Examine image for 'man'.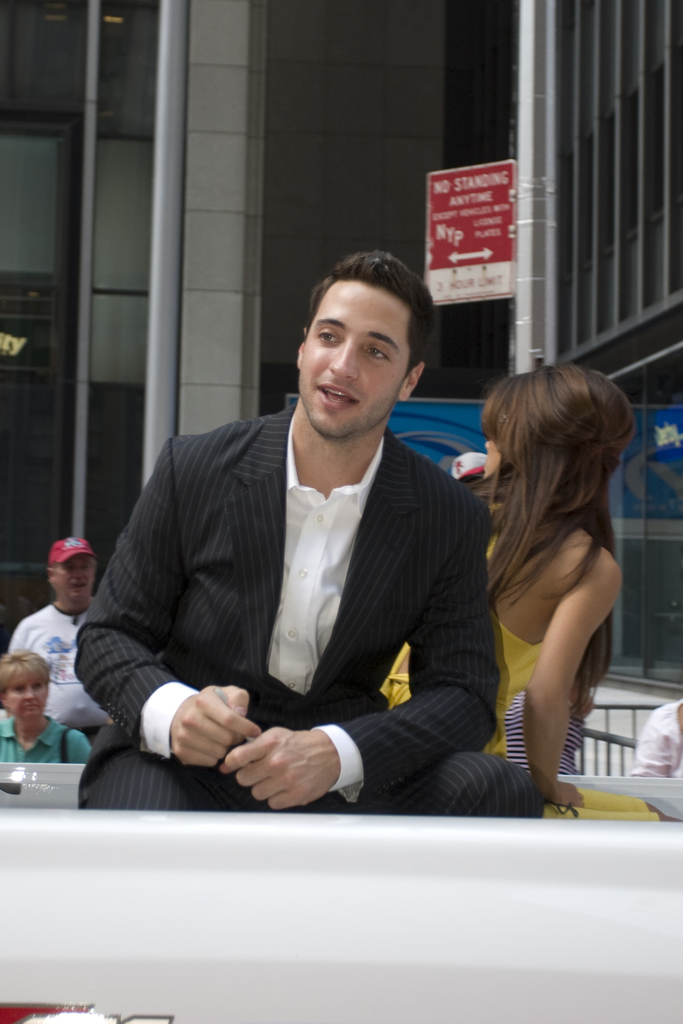
Examination result: crop(76, 261, 536, 844).
